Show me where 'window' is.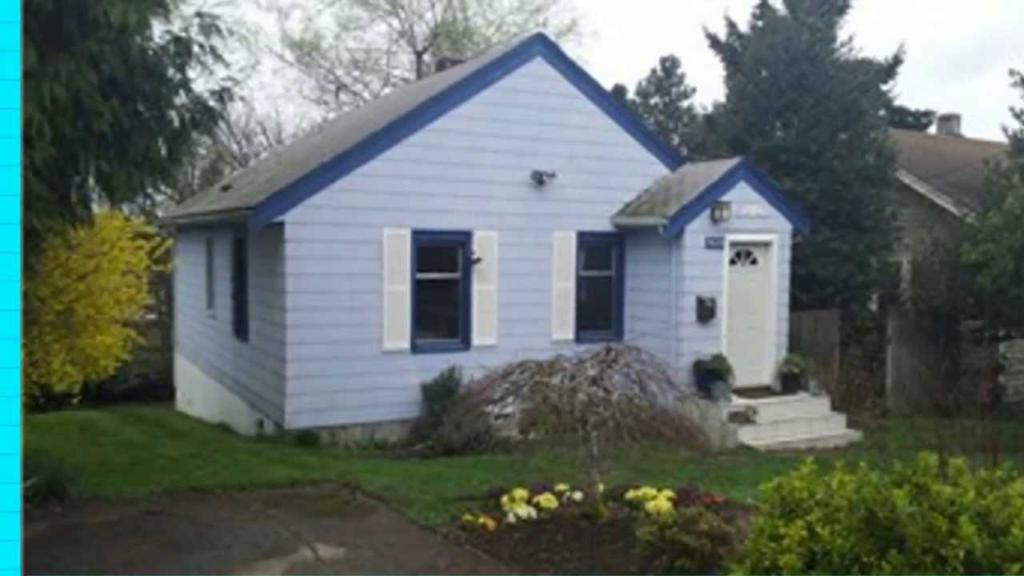
'window' is at detection(227, 231, 254, 350).
